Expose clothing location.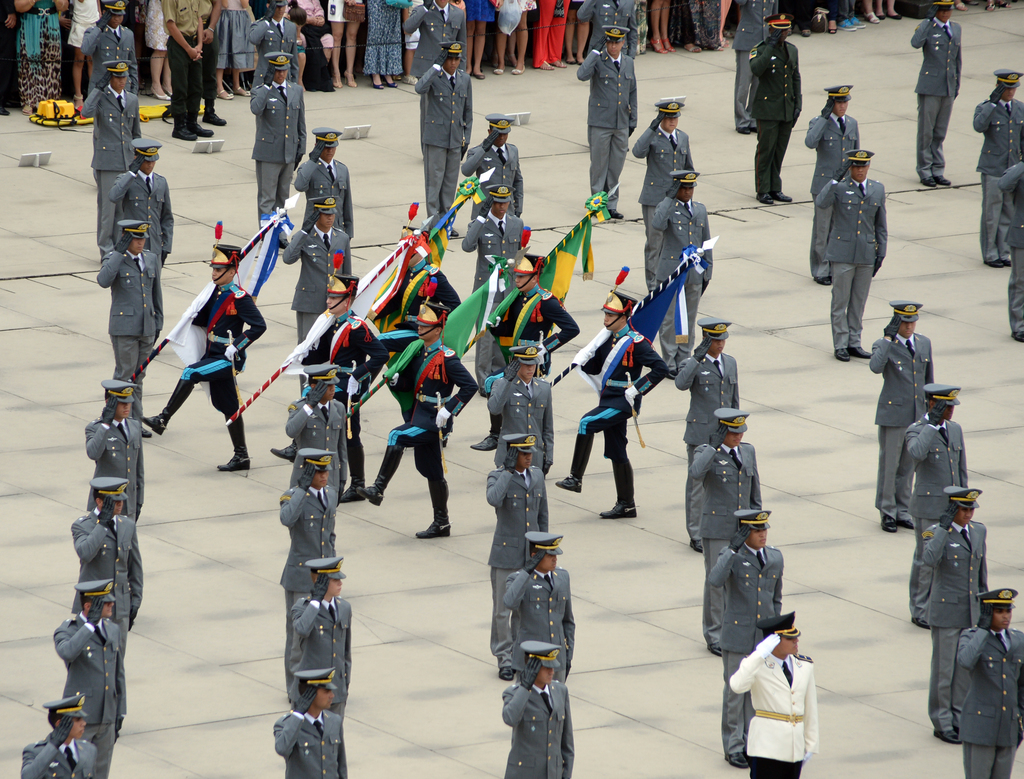
Exposed at left=482, top=373, right=559, bottom=464.
